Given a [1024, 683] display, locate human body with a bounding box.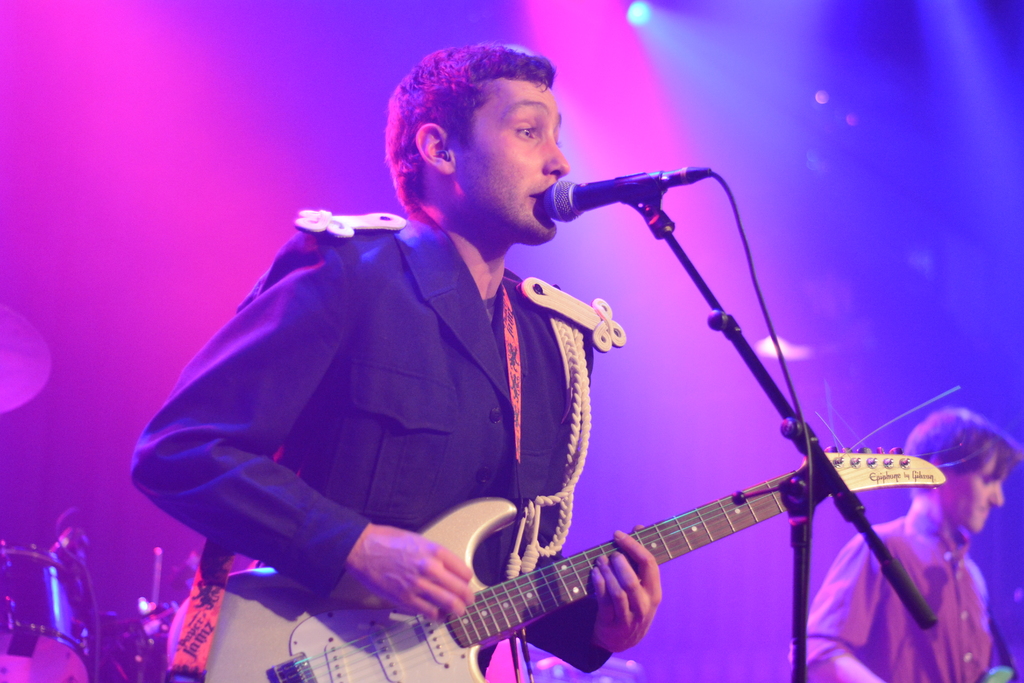
Located: box=[141, 84, 671, 672].
